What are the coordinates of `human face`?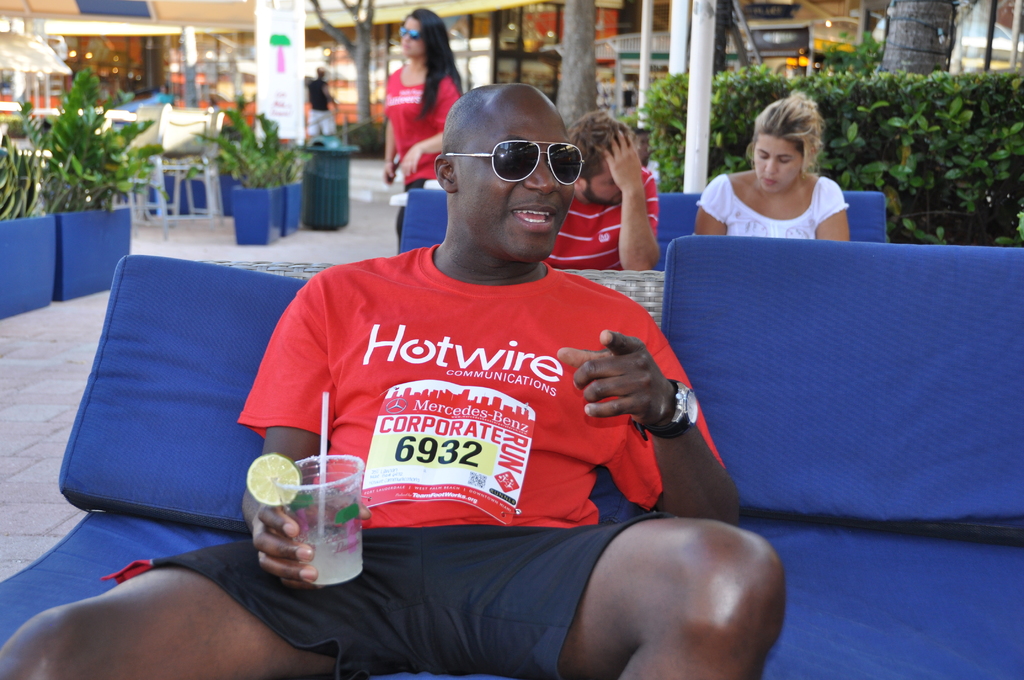
x1=582 y1=158 x2=625 y2=206.
